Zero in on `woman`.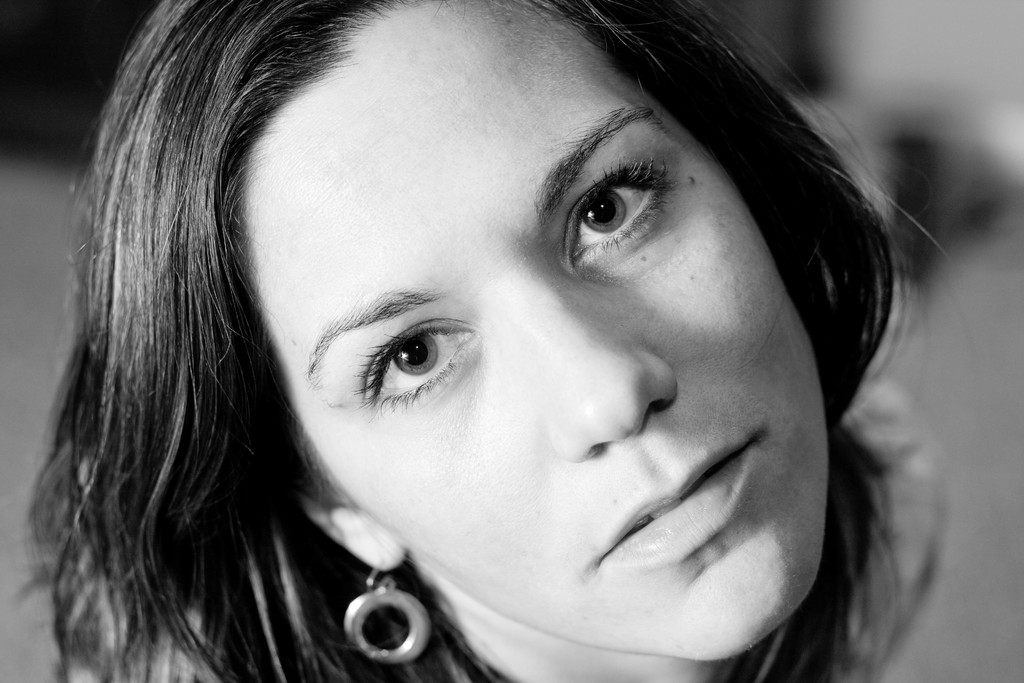
Zeroed in: box=[56, 0, 971, 682].
